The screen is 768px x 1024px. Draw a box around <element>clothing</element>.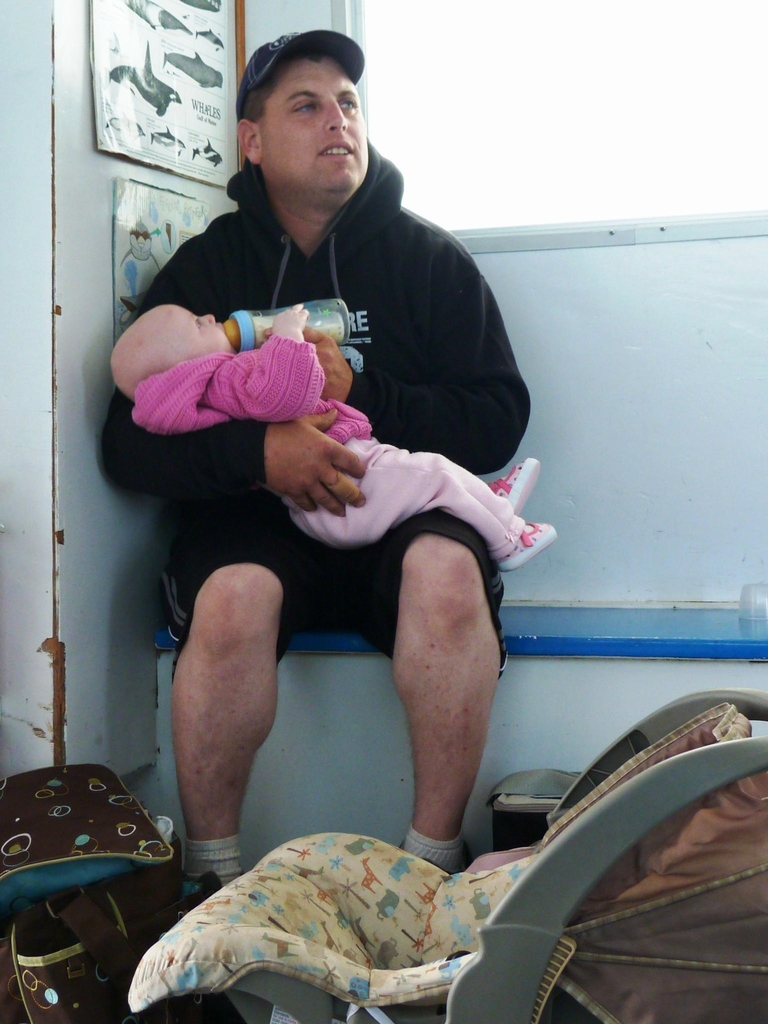
123 336 525 556.
